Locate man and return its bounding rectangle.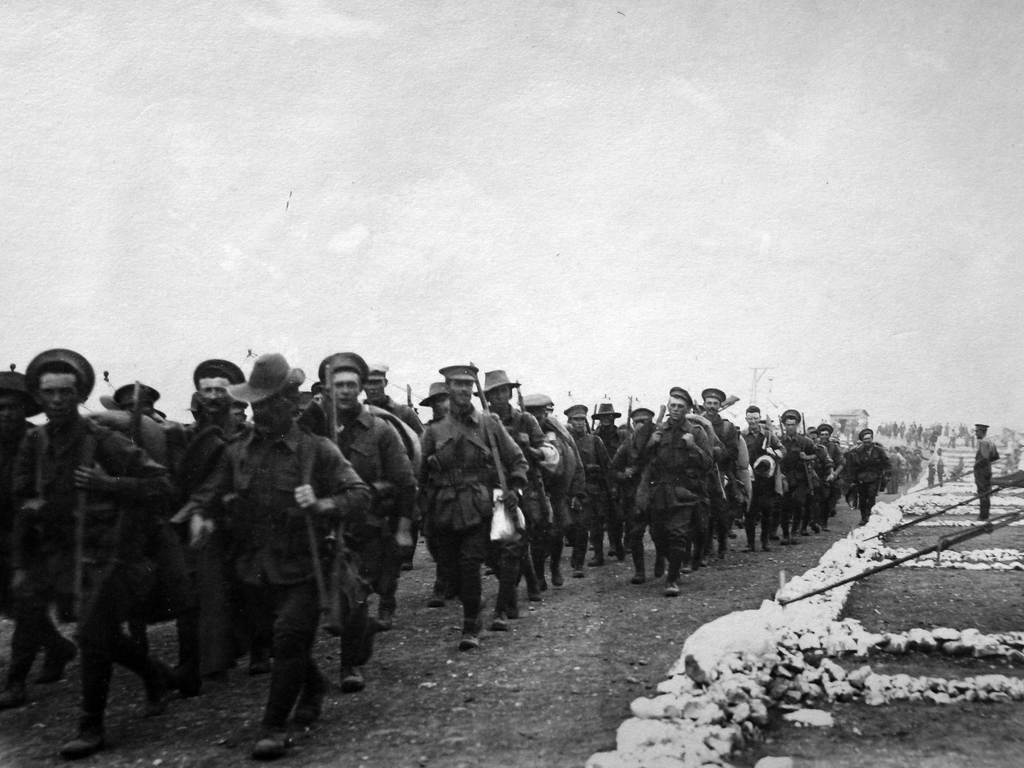
<bbox>364, 369, 424, 625</bbox>.
